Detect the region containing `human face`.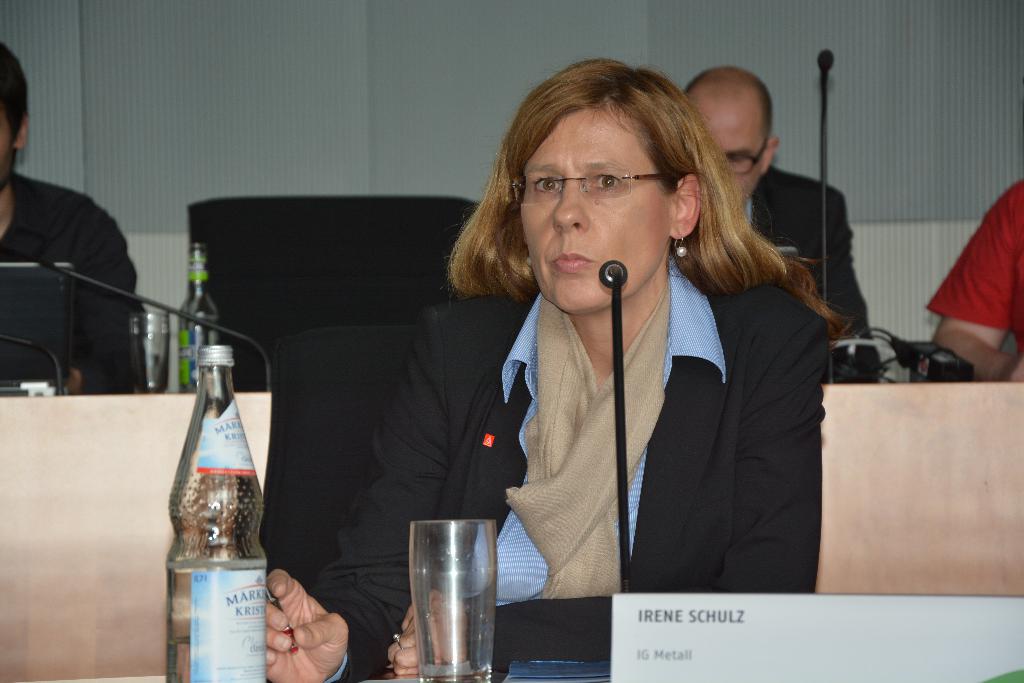
x1=0, y1=106, x2=8, y2=178.
